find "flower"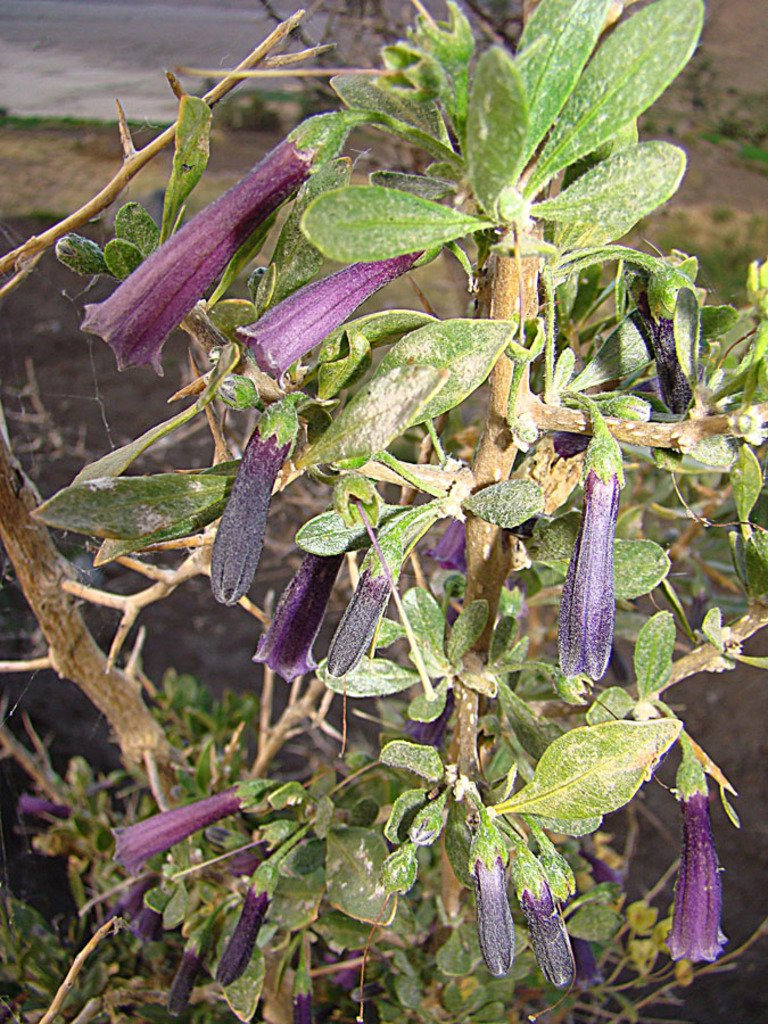
x1=234 y1=234 x2=455 y2=374
